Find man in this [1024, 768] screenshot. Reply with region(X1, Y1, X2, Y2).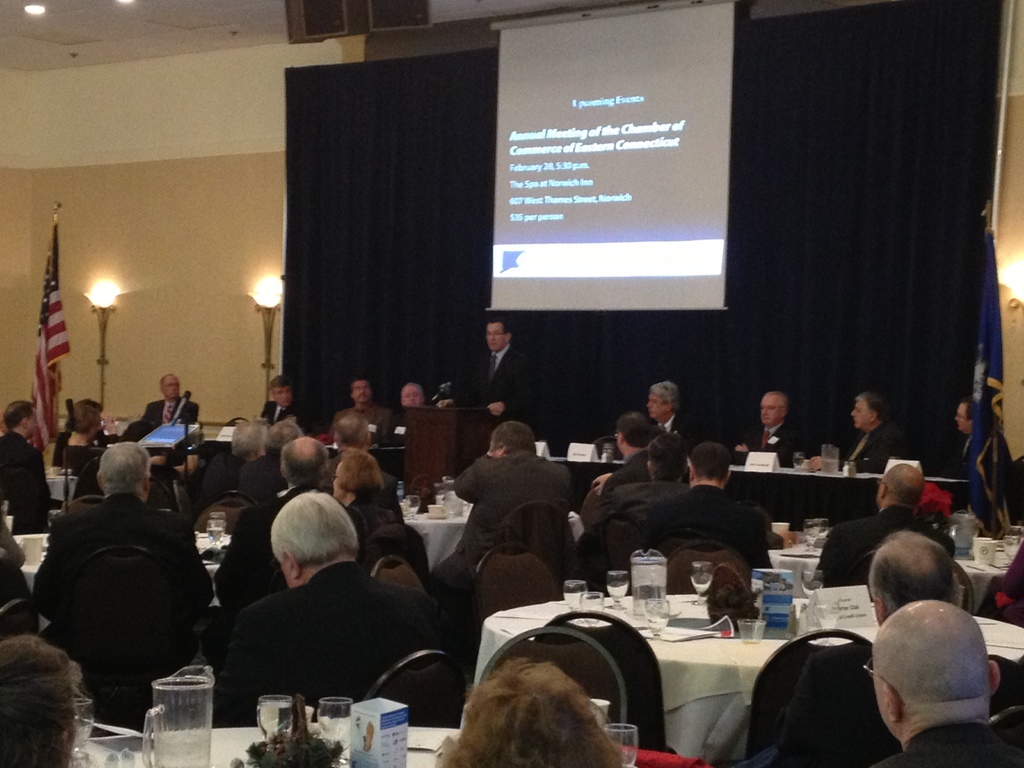
region(211, 433, 369, 632).
